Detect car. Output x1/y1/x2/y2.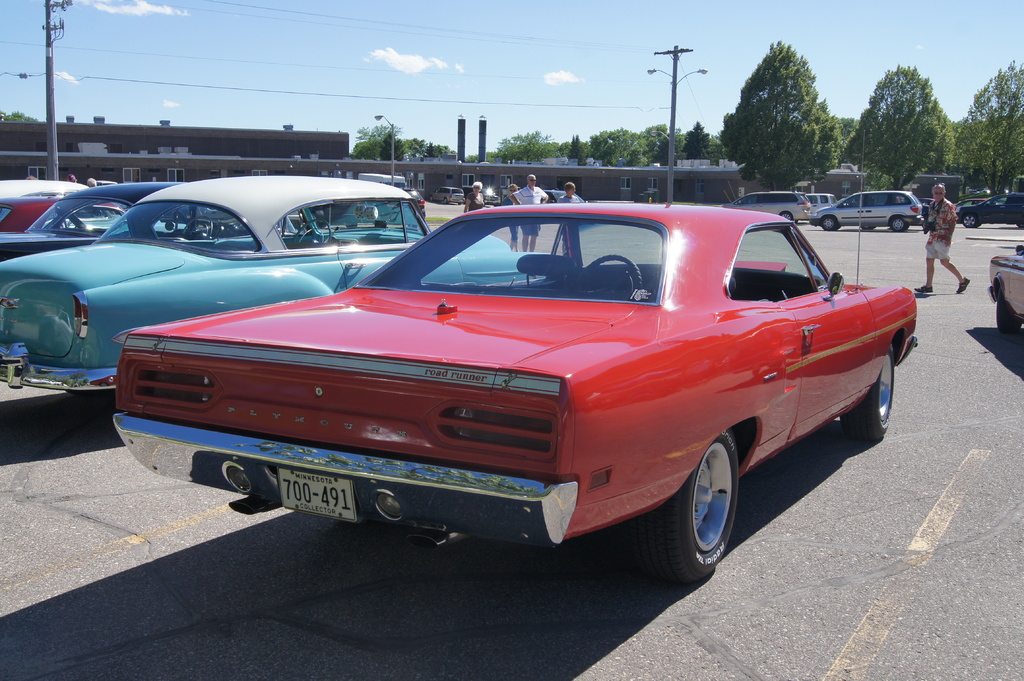
958/195/1023/223.
